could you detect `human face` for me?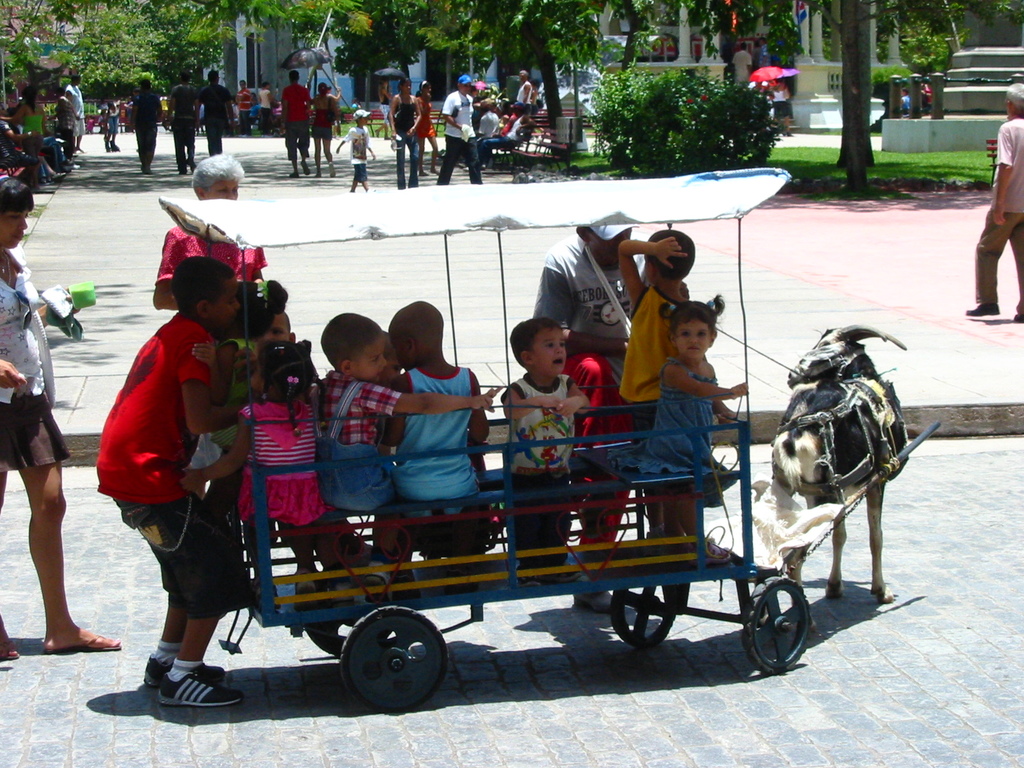
Detection result: rect(236, 79, 244, 90).
